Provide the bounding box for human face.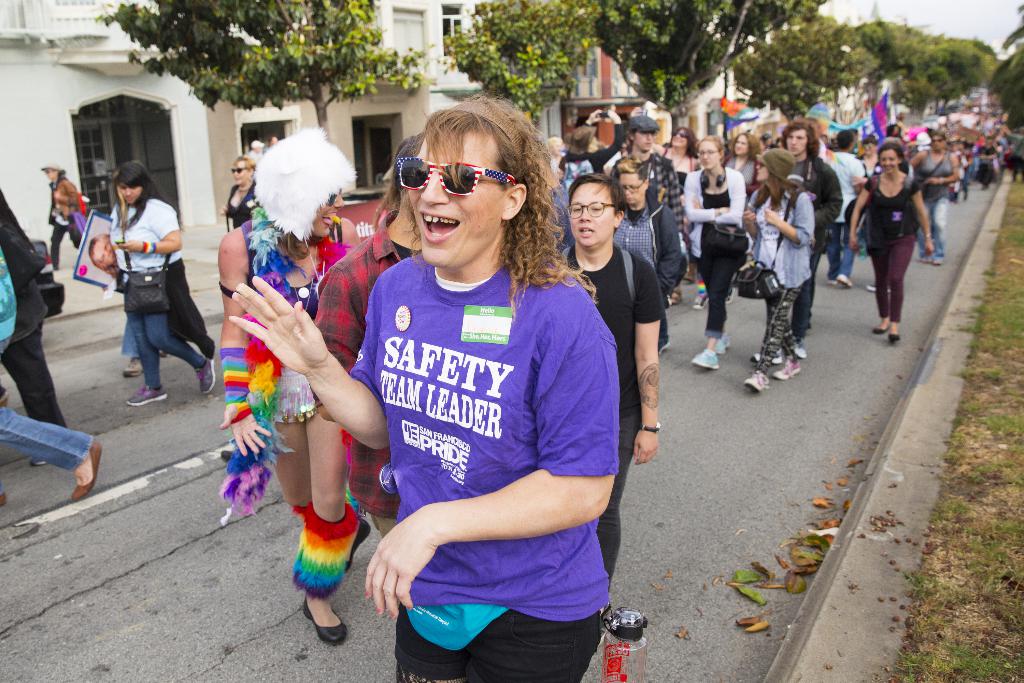
(x1=115, y1=183, x2=146, y2=206).
